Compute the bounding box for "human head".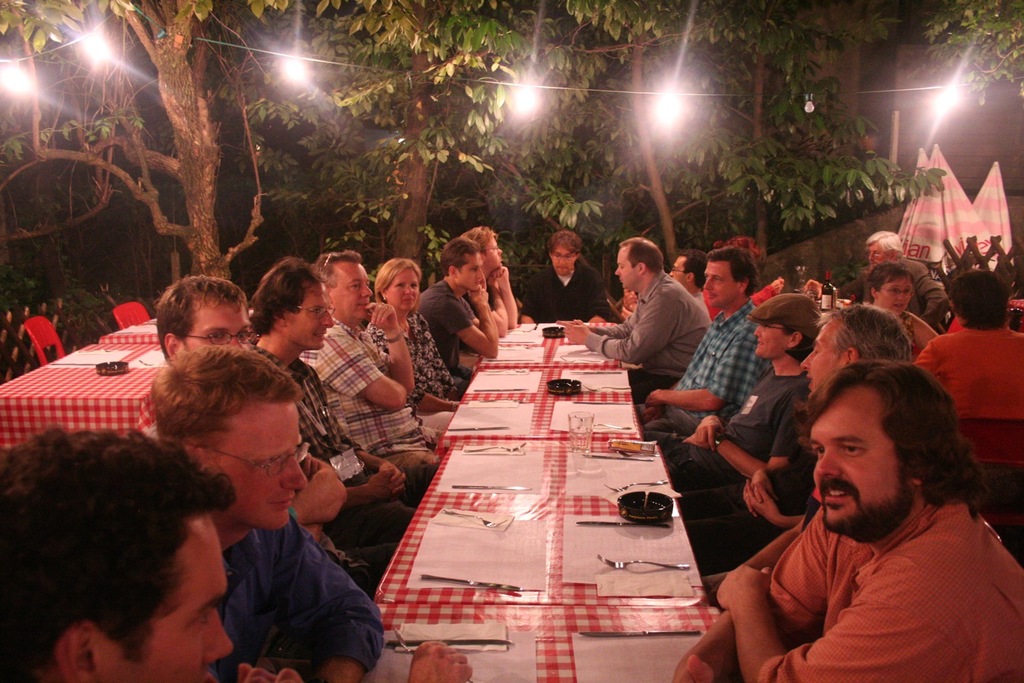
BBox(613, 236, 664, 291).
